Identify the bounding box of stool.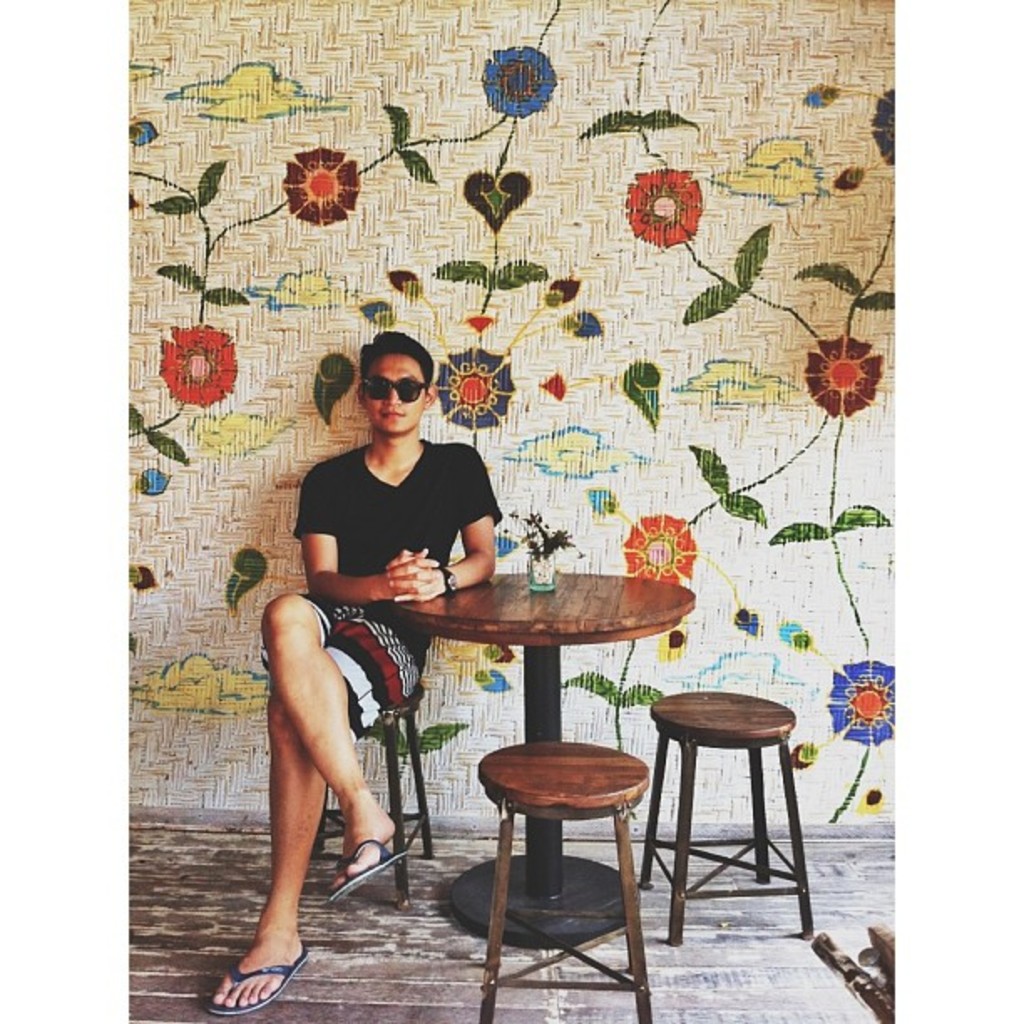
left=639, top=694, right=812, bottom=942.
